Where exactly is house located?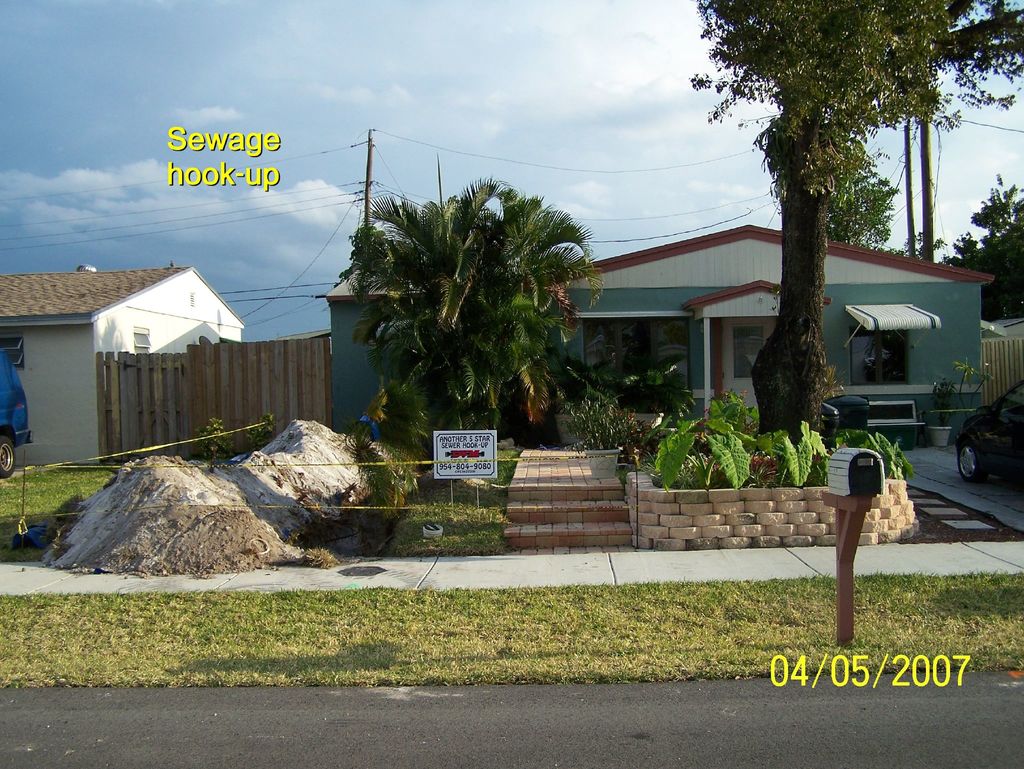
Its bounding box is 680:232:982:423.
